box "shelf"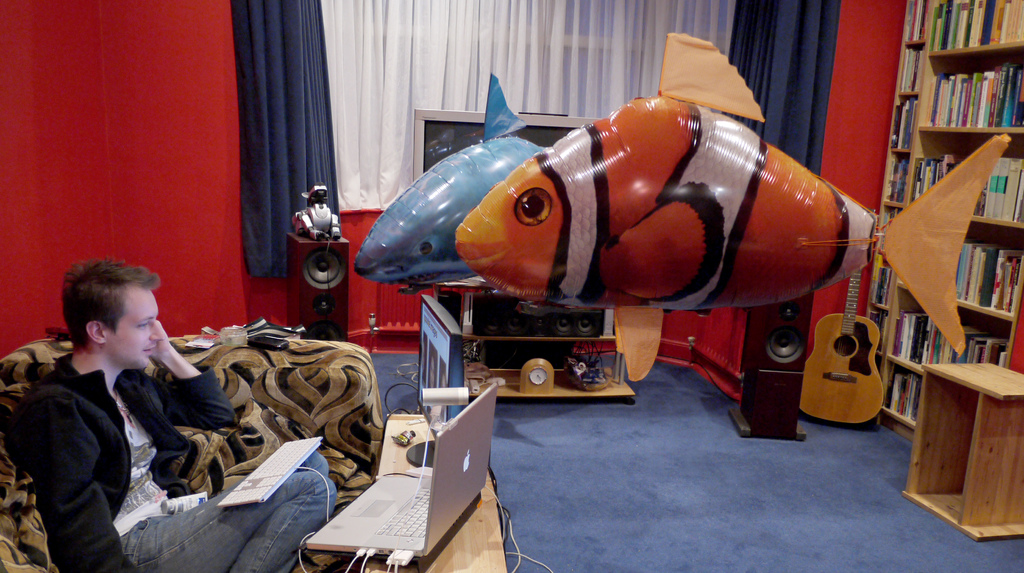
x1=884 y1=150 x2=913 y2=210
